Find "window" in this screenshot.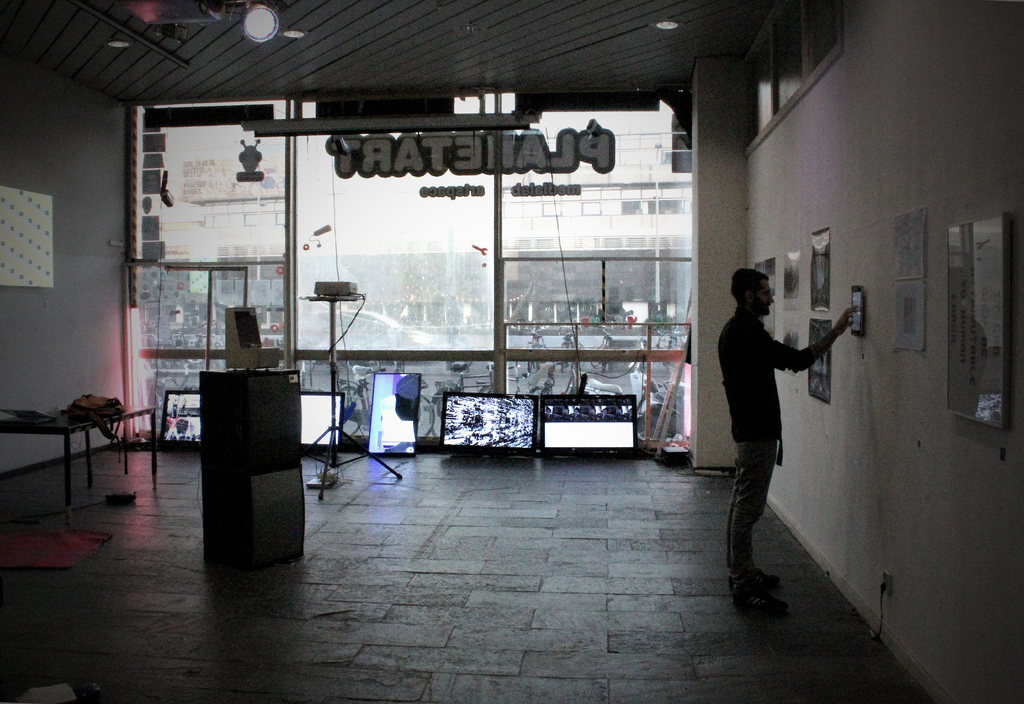
The bounding box for "window" is pyautogui.locateOnScreen(141, 94, 691, 444).
